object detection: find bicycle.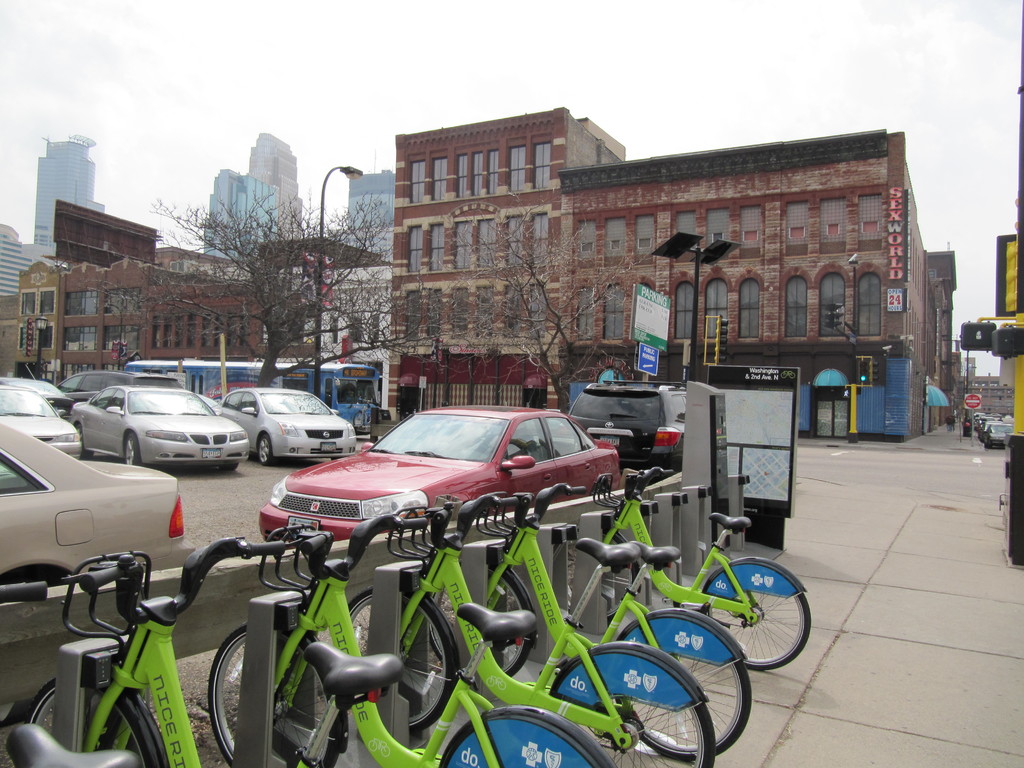
430:482:753:762.
